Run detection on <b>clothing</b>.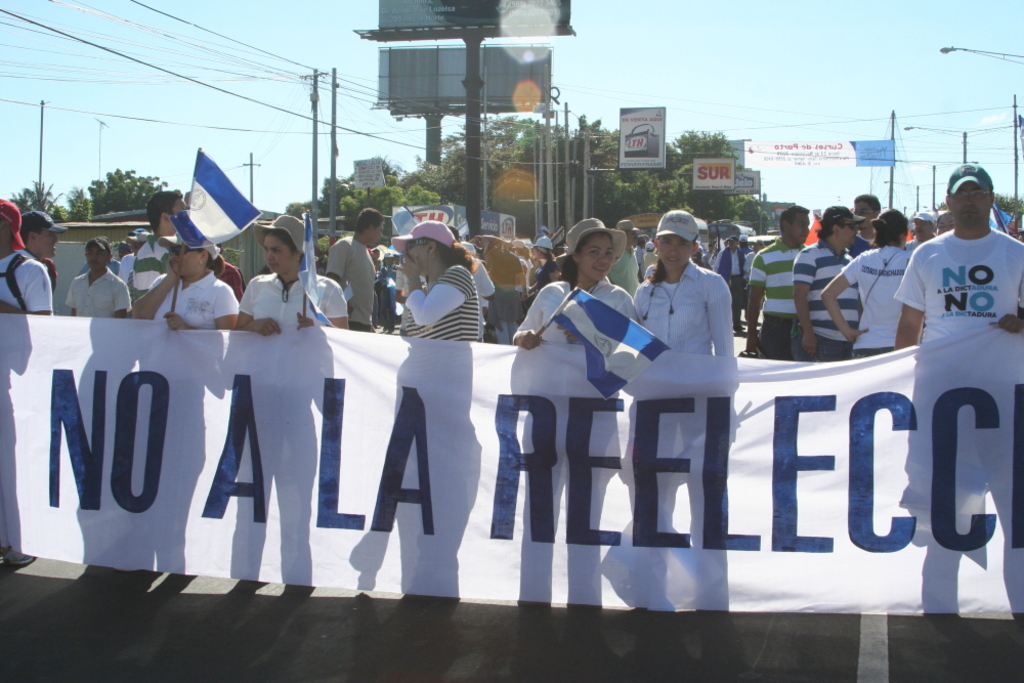
Result: left=744, top=236, right=807, bottom=365.
